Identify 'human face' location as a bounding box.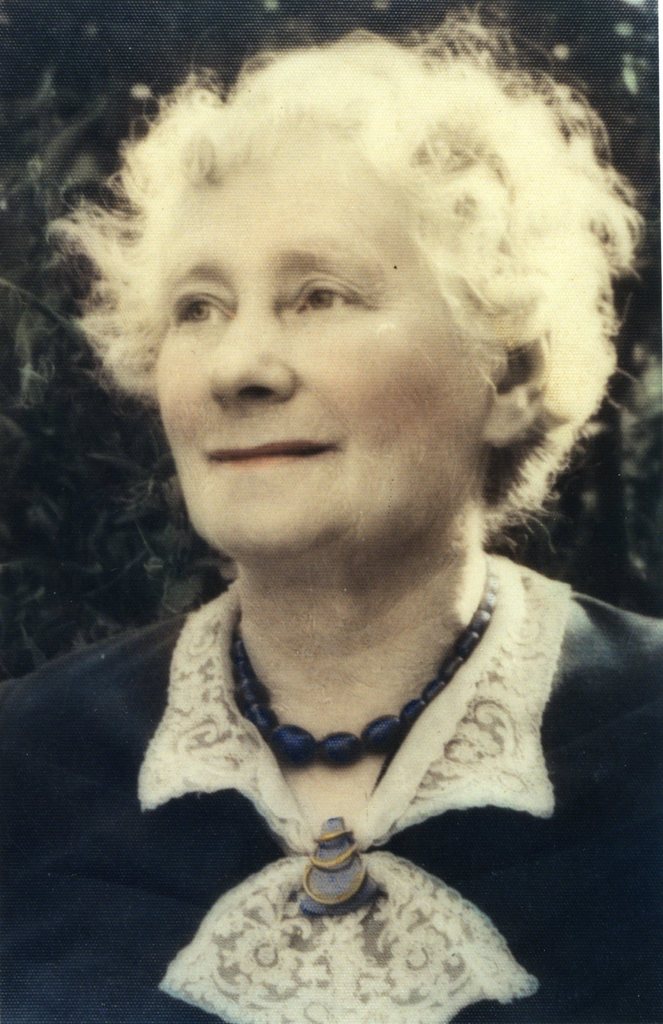
bbox(150, 143, 491, 552).
